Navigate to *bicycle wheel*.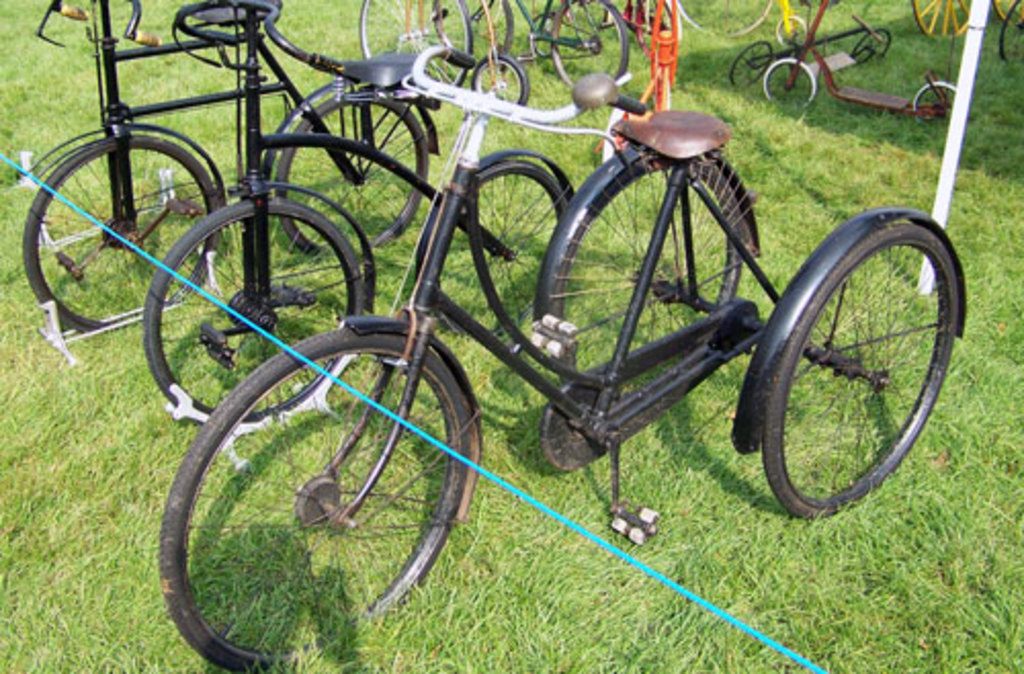
Navigation target: rect(432, 0, 520, 61).
